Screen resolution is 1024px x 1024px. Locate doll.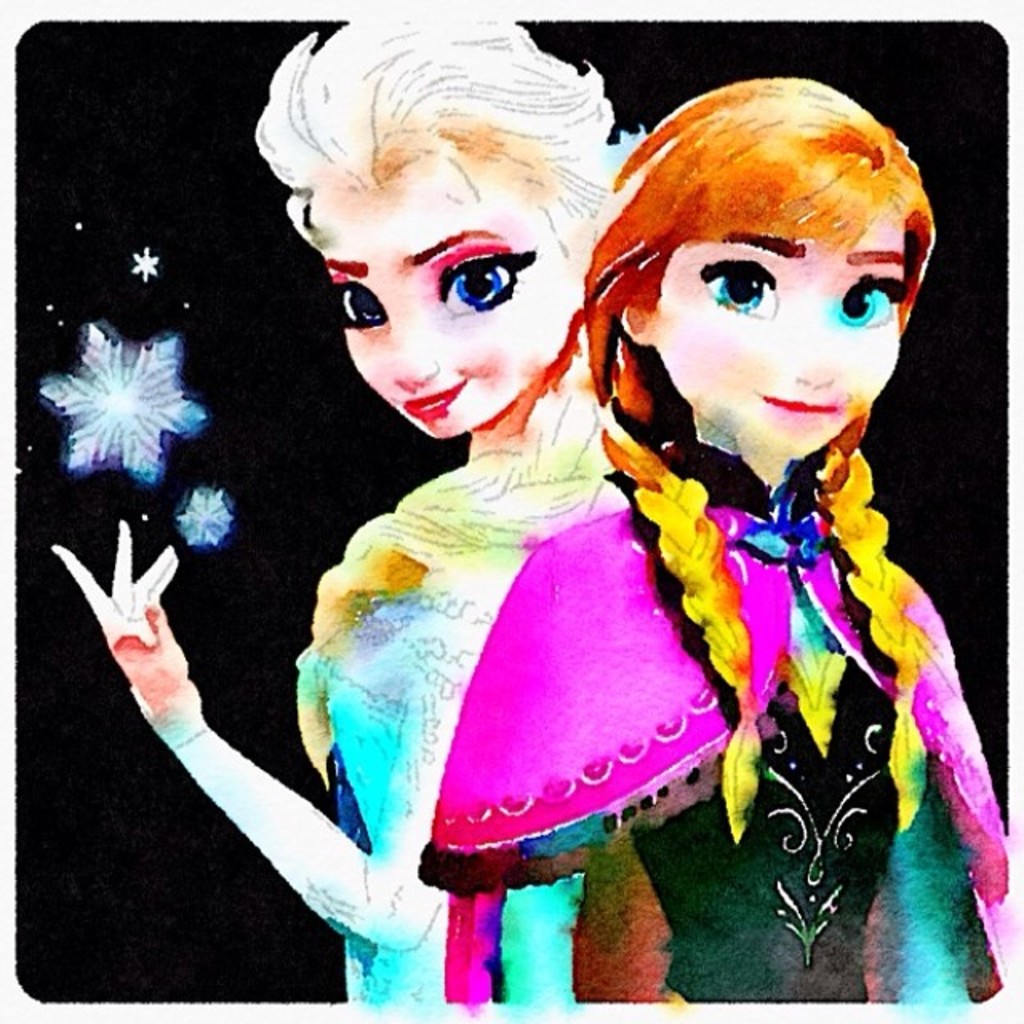
box(410, 56, 1016, 997).
